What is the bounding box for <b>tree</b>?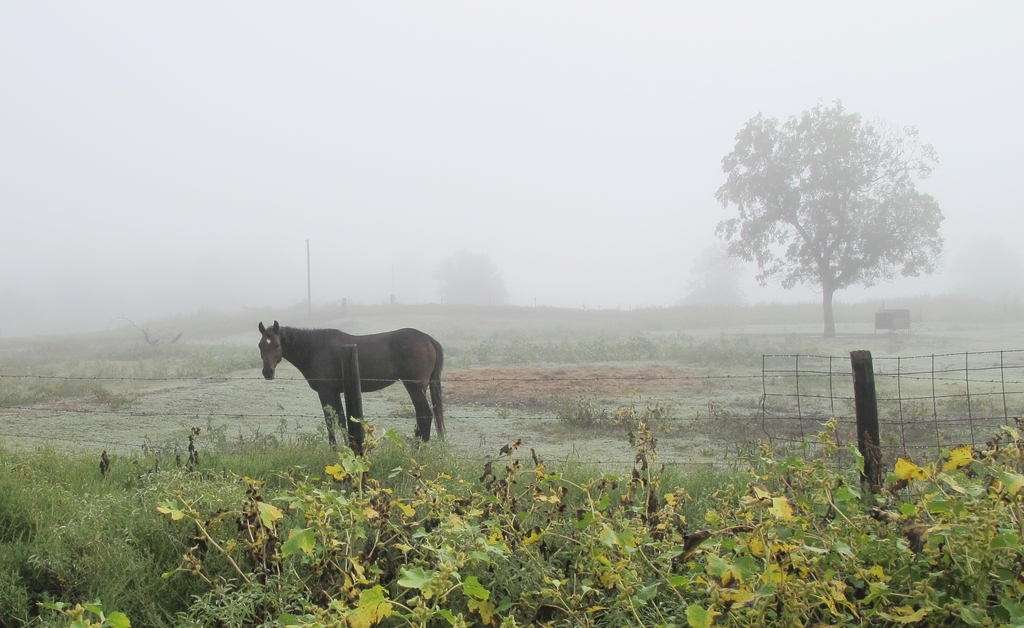
[433,247,519,308].
